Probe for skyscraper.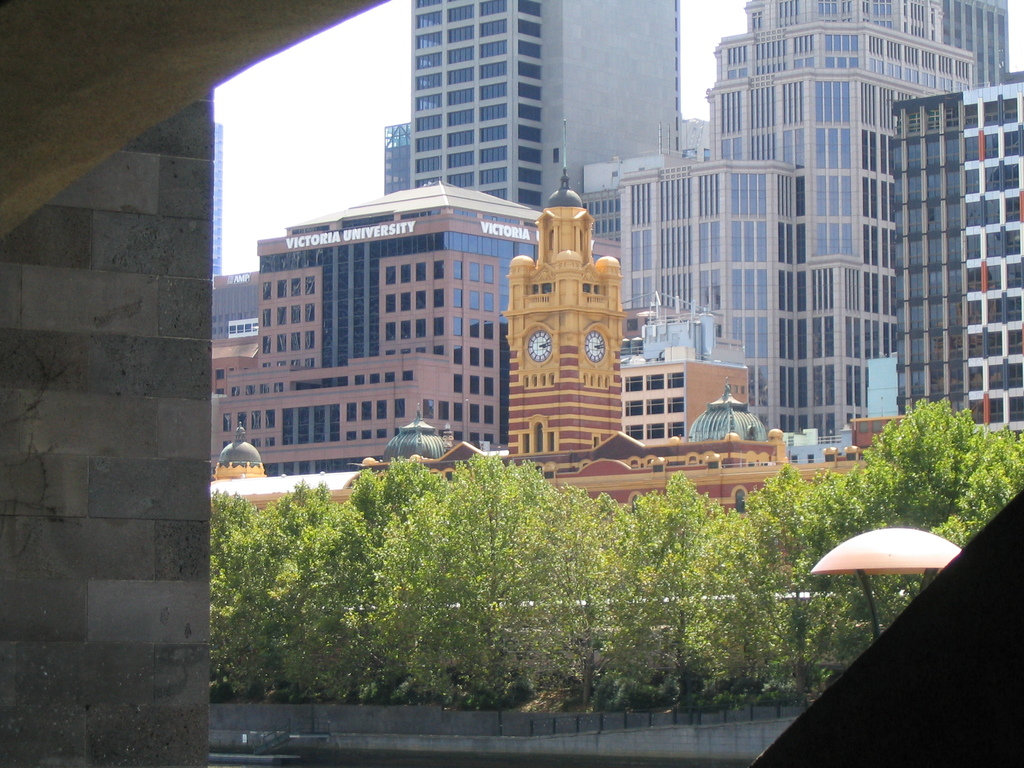
Probe result: detection(641, 28, 993, 483).
